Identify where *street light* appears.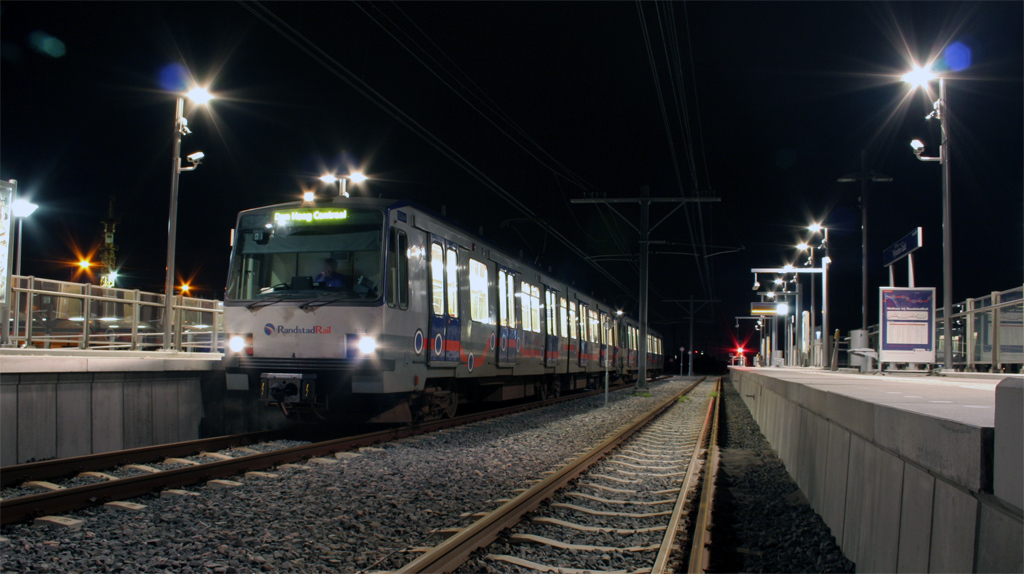
Appears at BBox(805, 220, 831, 368).
